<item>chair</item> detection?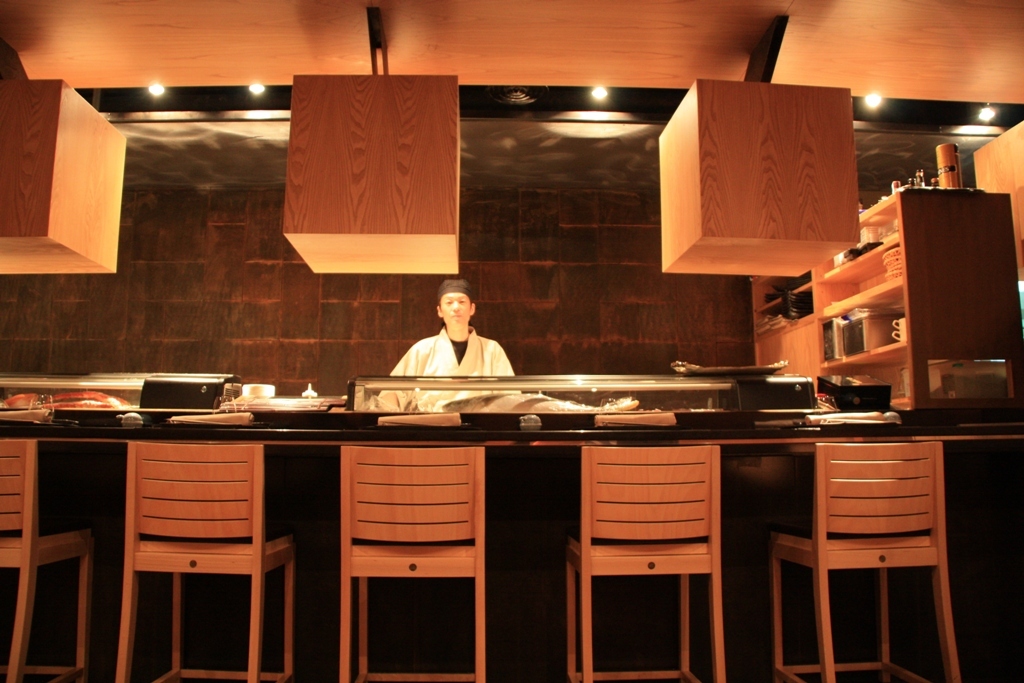
x1=563, y1=442, x2=723, y2=682
